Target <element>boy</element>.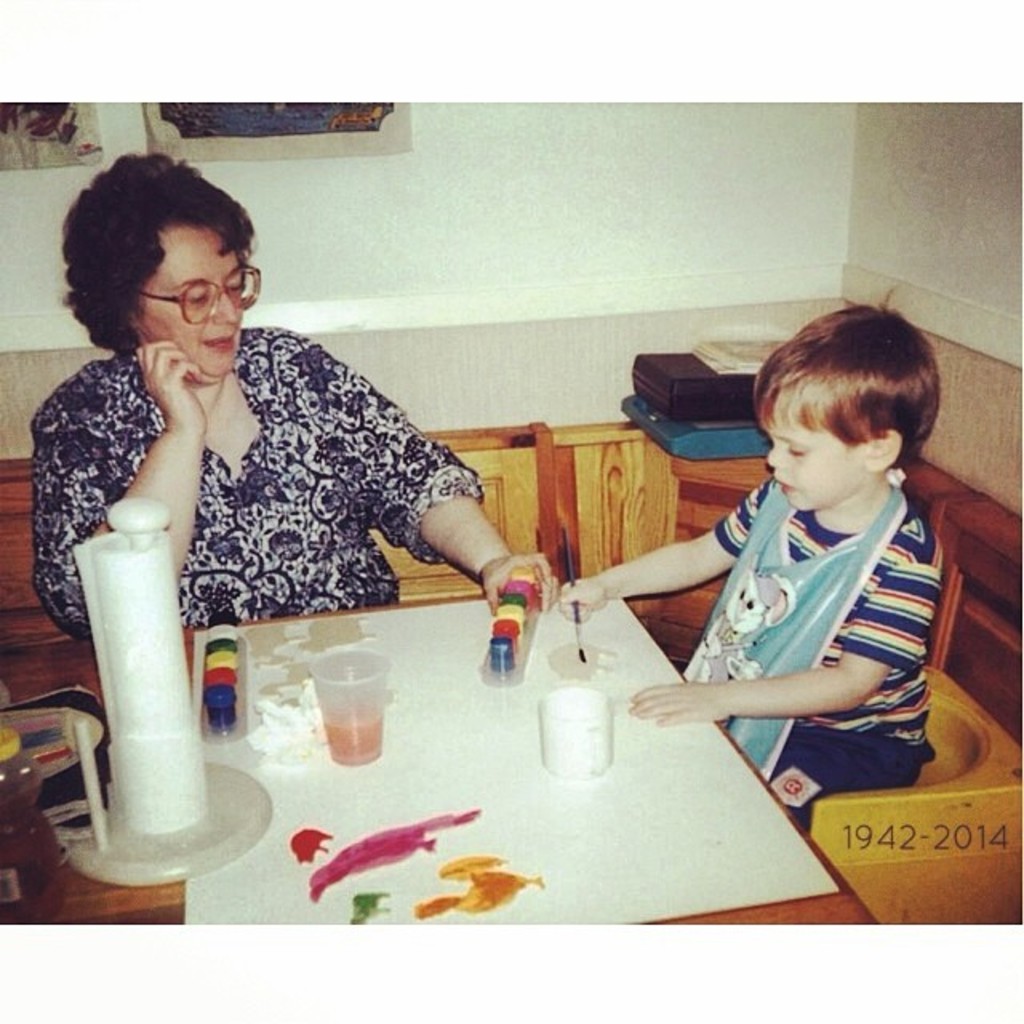
Target region: <box>555,282,941,808</box>.
